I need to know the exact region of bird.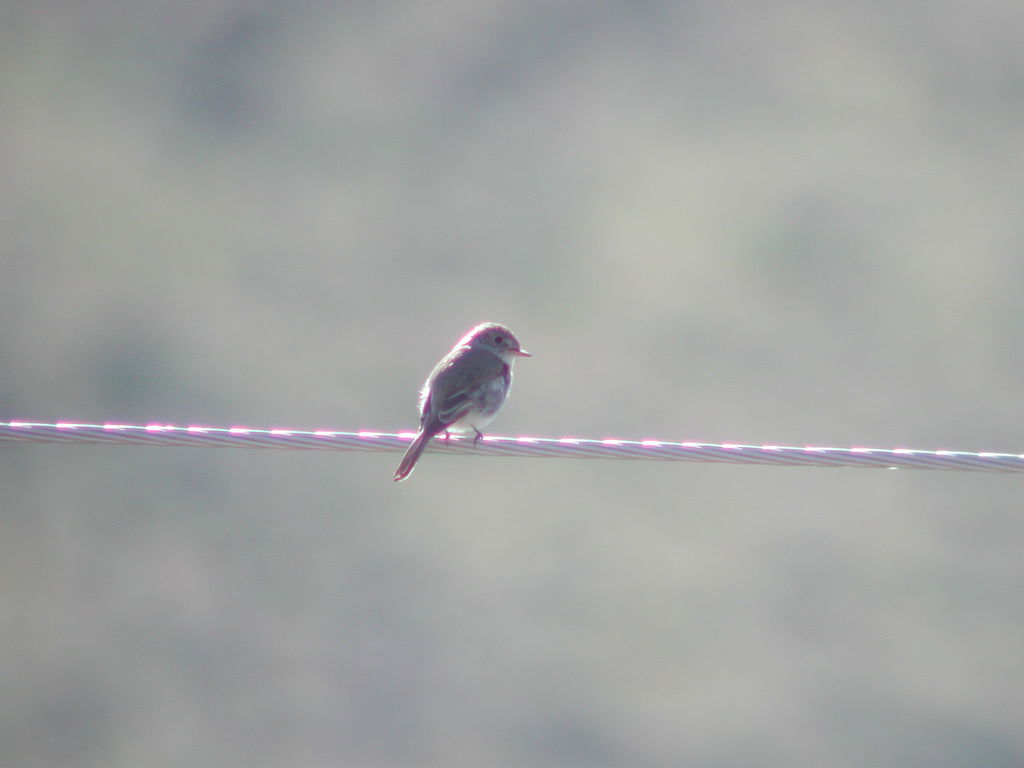
Region: Rect(374, 324, 529, 470).
